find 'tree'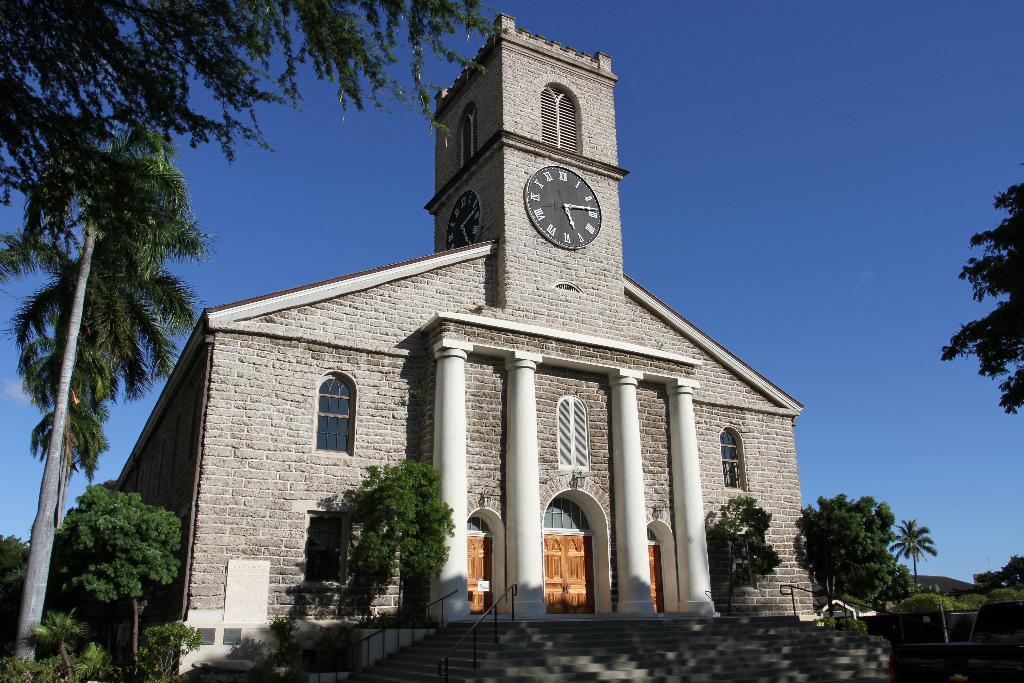
[x1=335, y1=459, x2=451, y2=616]
